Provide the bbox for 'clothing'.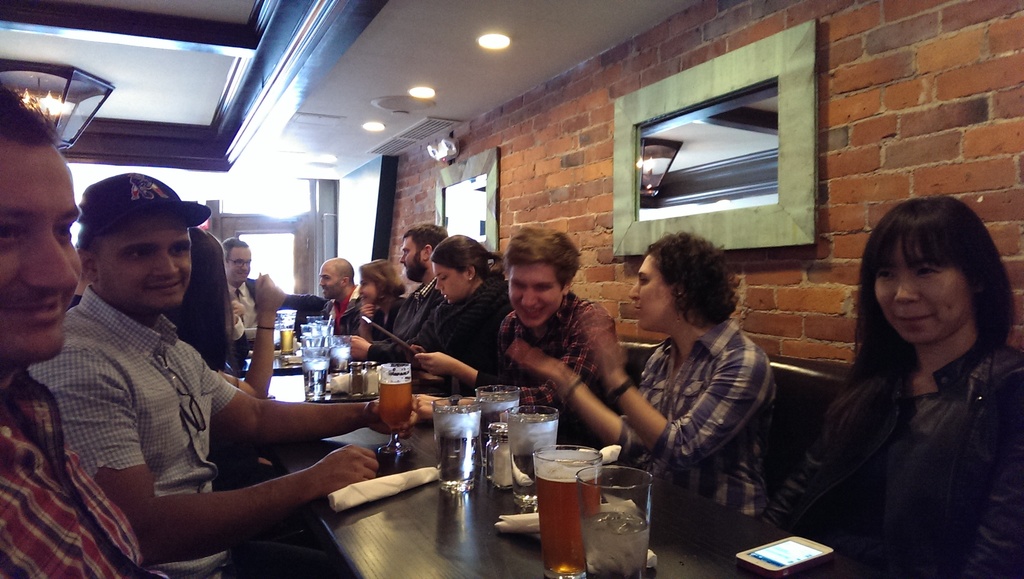
(left=618, top=318, right=778, bottom=549).
